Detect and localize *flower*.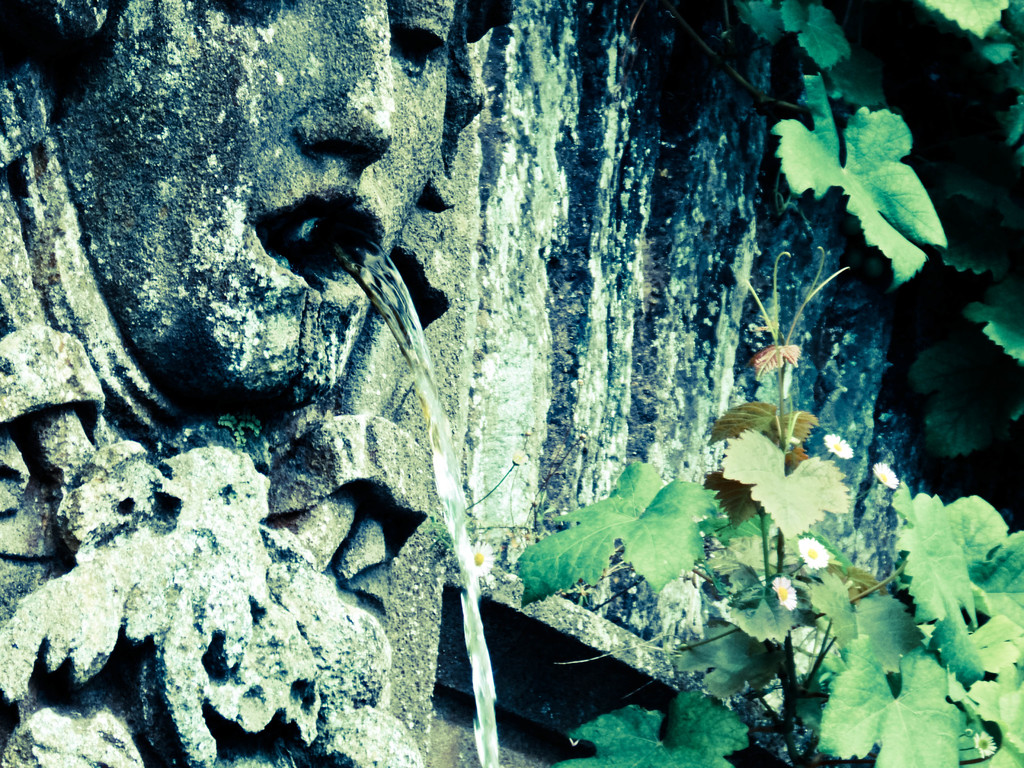
Localized at (left=461, top=543, right=497, bottom=577).
